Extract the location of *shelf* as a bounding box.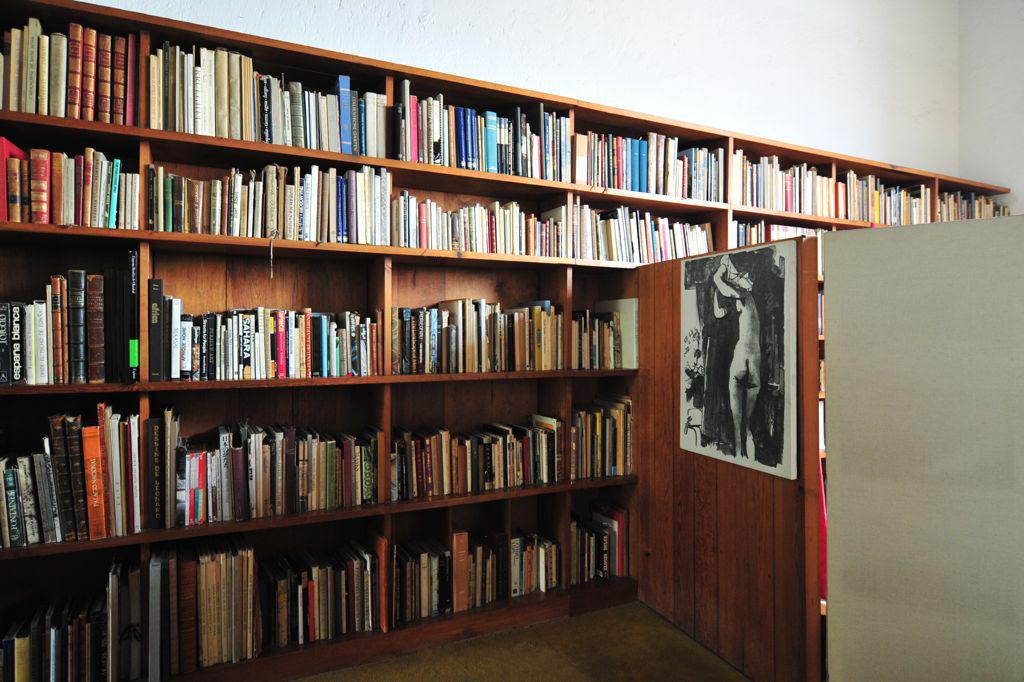
crop(724, 209, 830, 256).
